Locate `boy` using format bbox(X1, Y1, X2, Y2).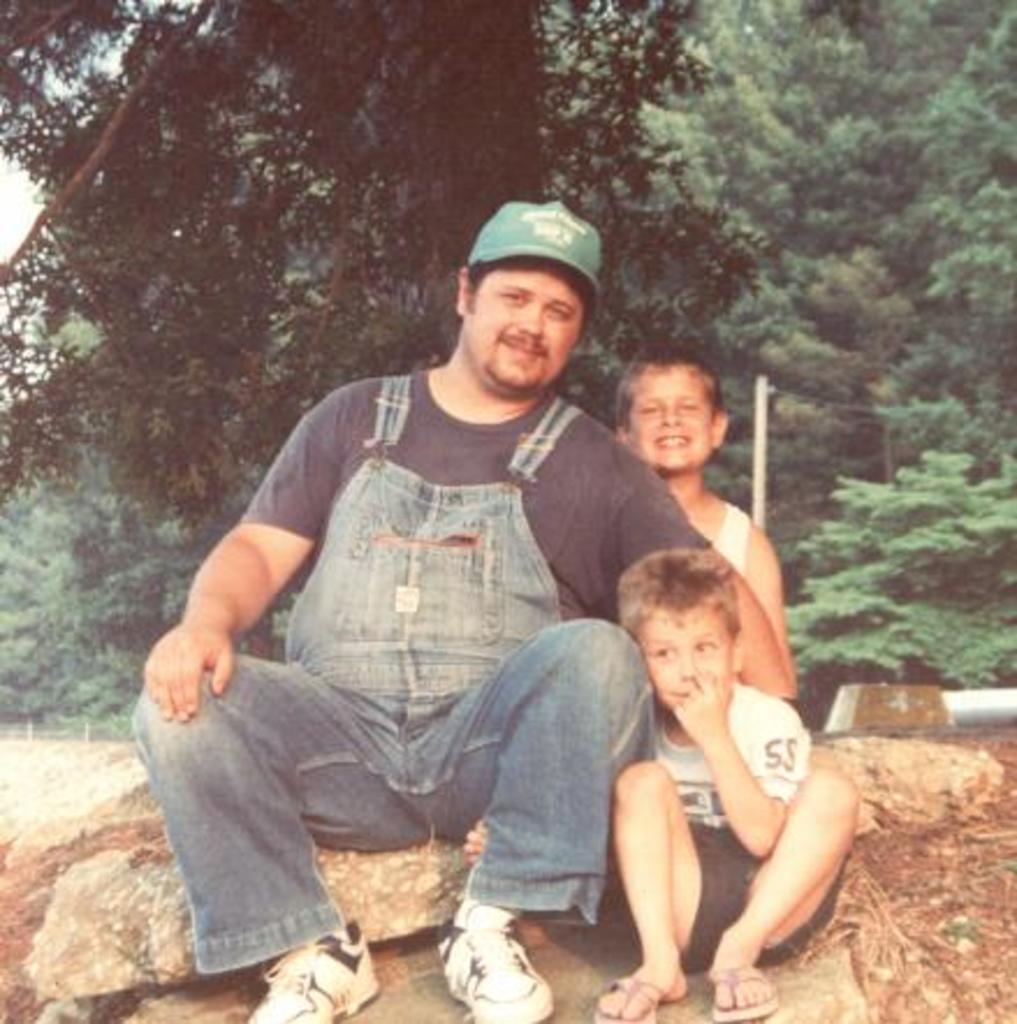
bbox(456, 537, 869, 1022).
